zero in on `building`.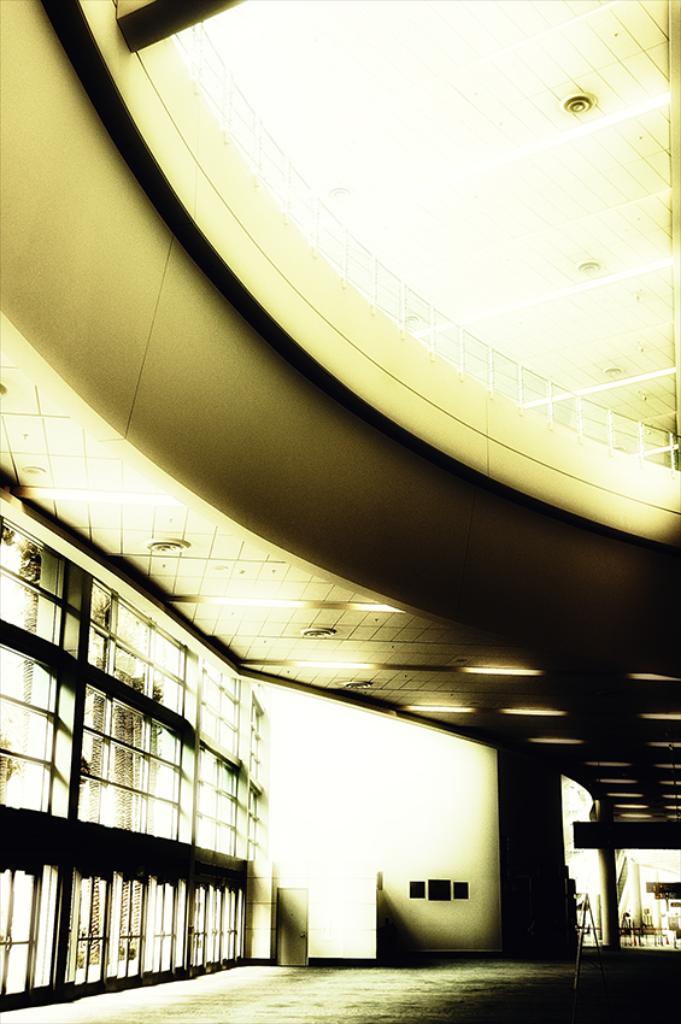
Zeroed in: <bbox>0, 0, 680, 1023</bbox>.
